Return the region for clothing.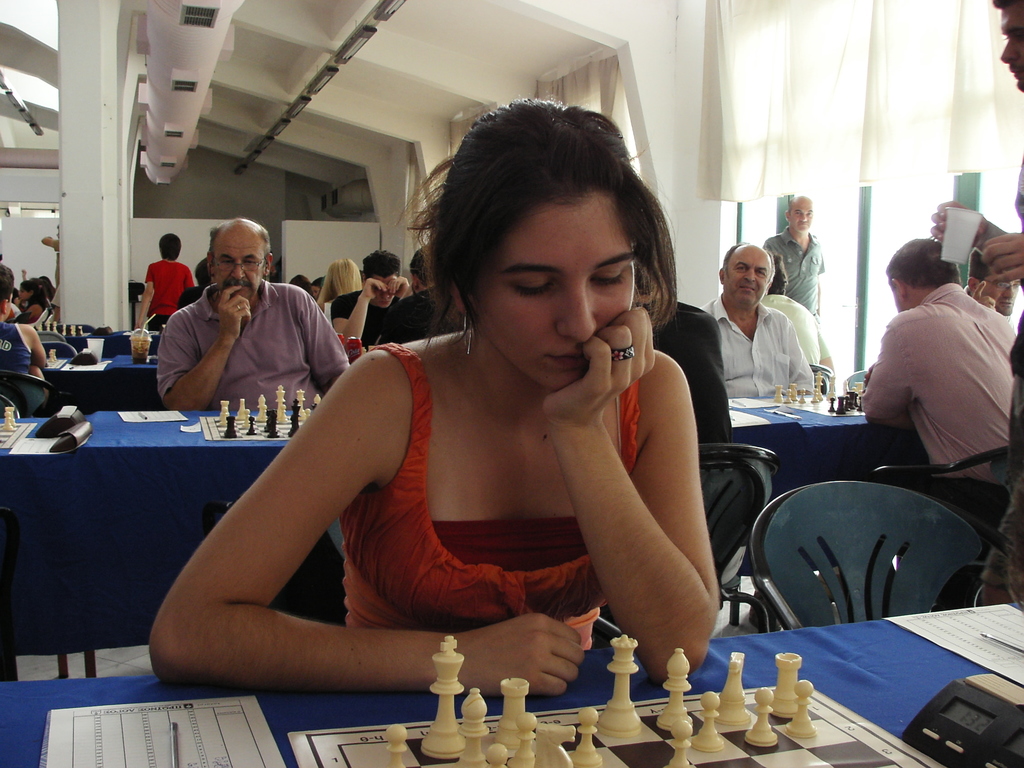
<box>328,297,404,342</box>.
